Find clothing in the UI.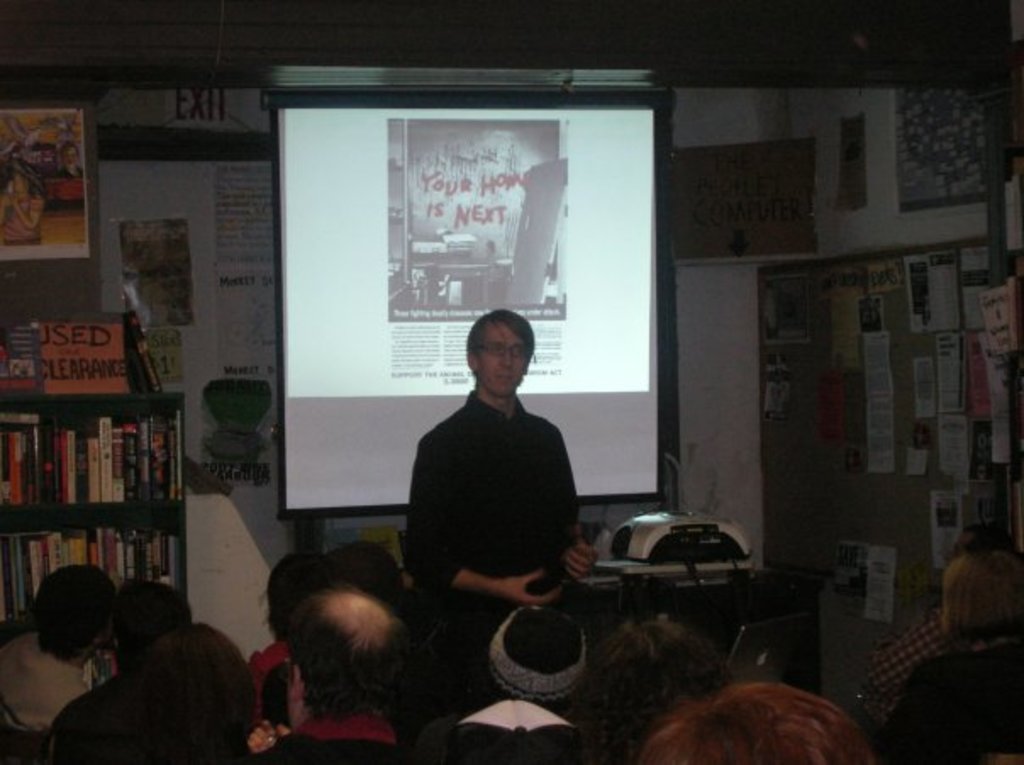
UI element at detection(871, 619, 944, 704).
